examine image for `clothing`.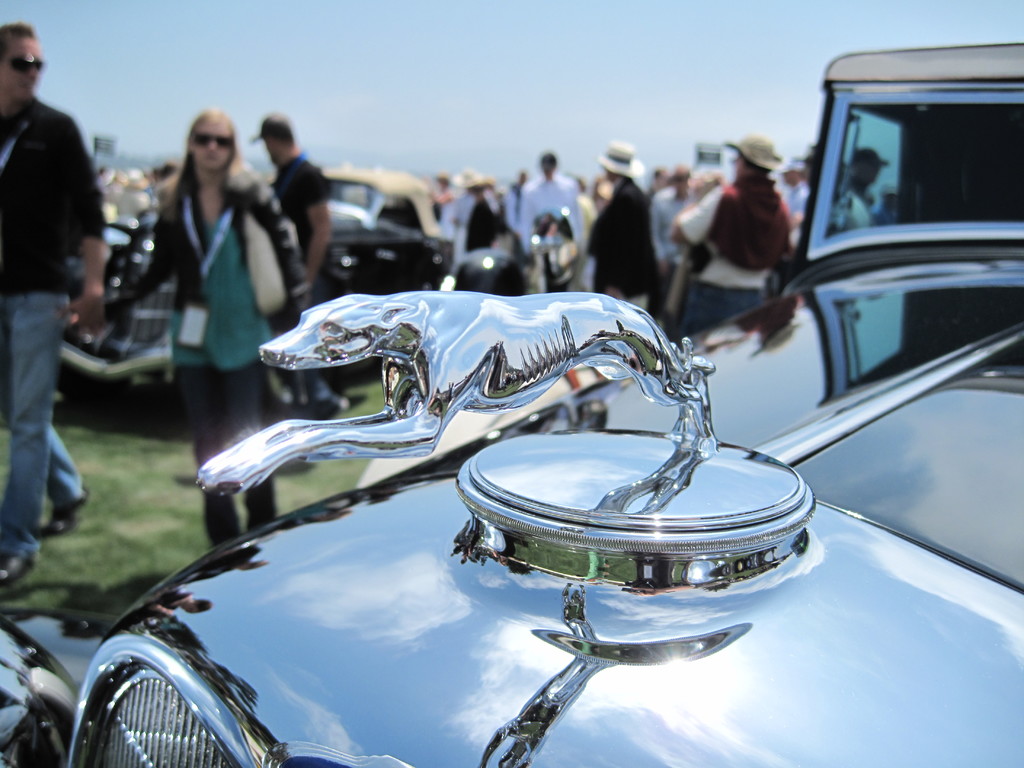
Examination result: {"left": 266, "top": 158, "right": 331, "bottom": 256}.
